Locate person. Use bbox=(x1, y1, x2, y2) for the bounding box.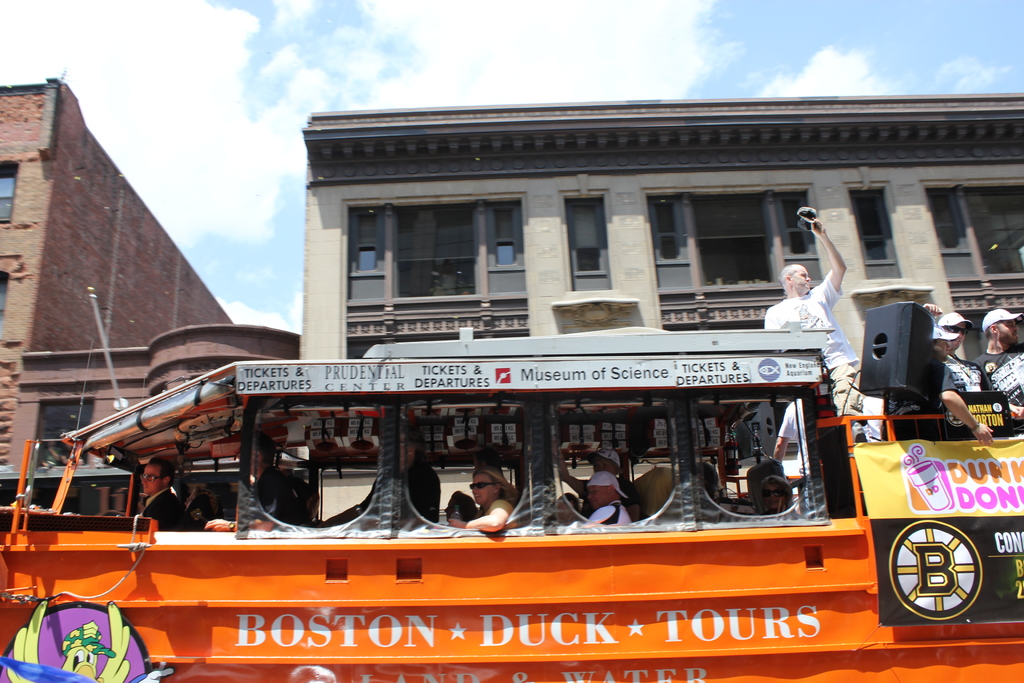
bbox=(202, 434, 296, 533).
